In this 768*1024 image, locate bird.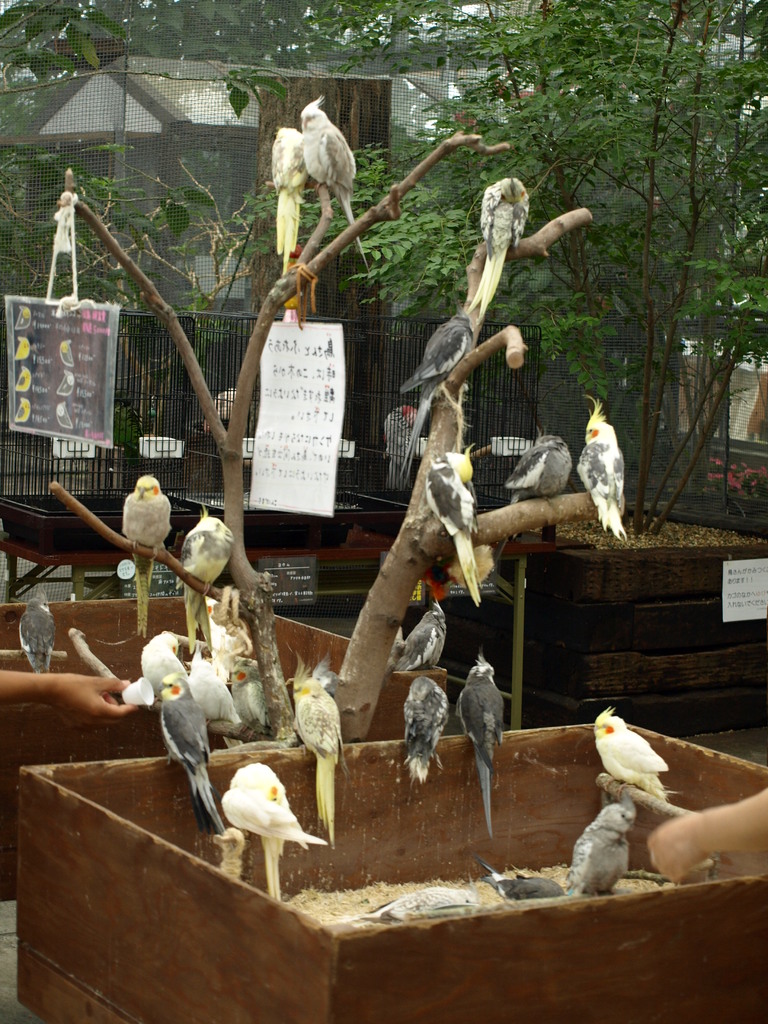
Bounding box: crop(579, 396, 637, 540).
